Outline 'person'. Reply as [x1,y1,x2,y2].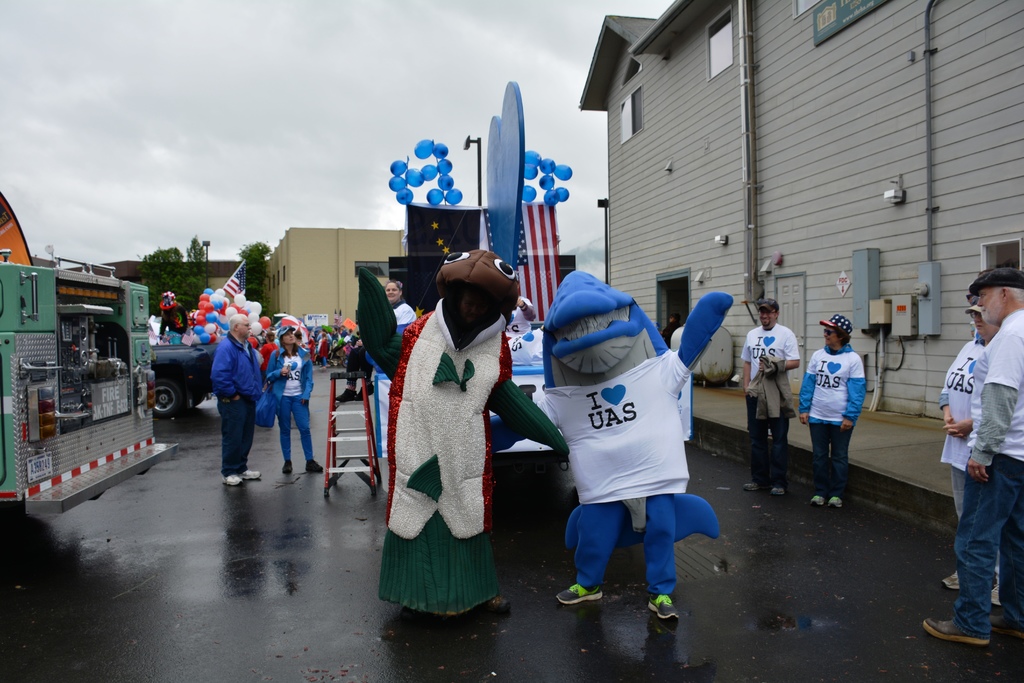
[660,311,682,348].
